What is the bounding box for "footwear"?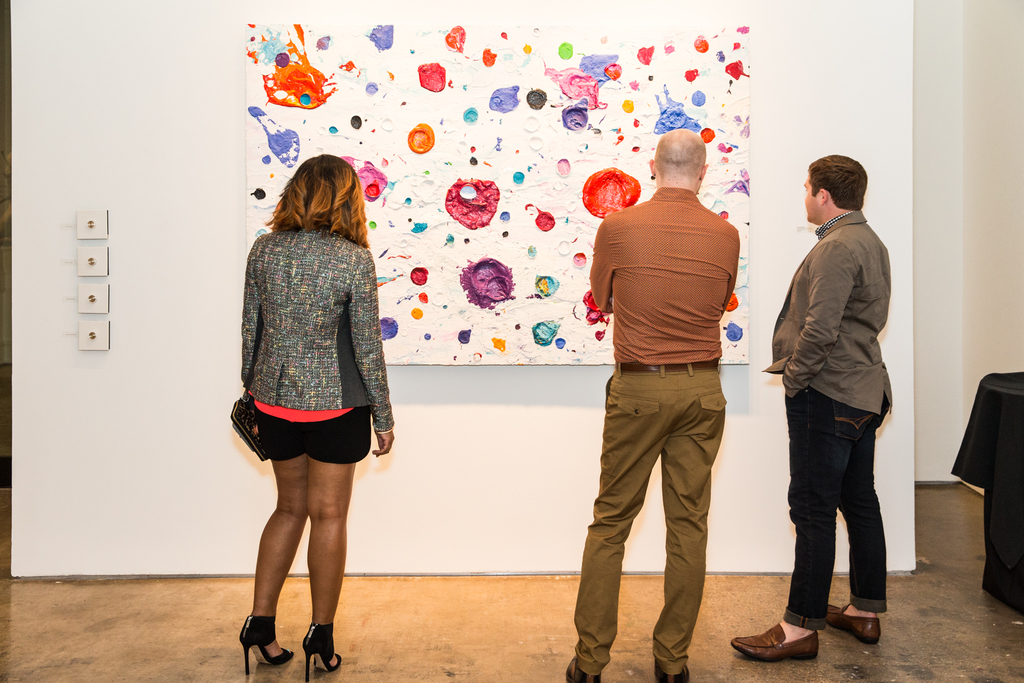
select_region(564, 653, 600, 682).
